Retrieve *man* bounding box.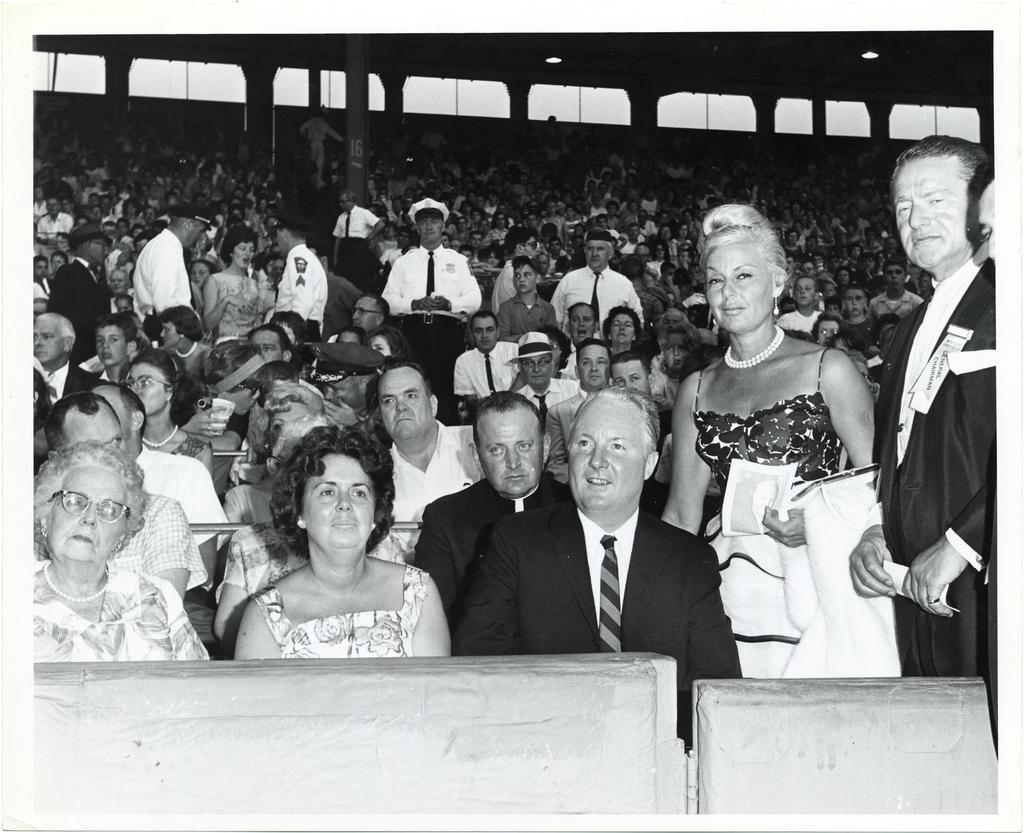
Bounding box: <box>333,191,384,282</box>.
